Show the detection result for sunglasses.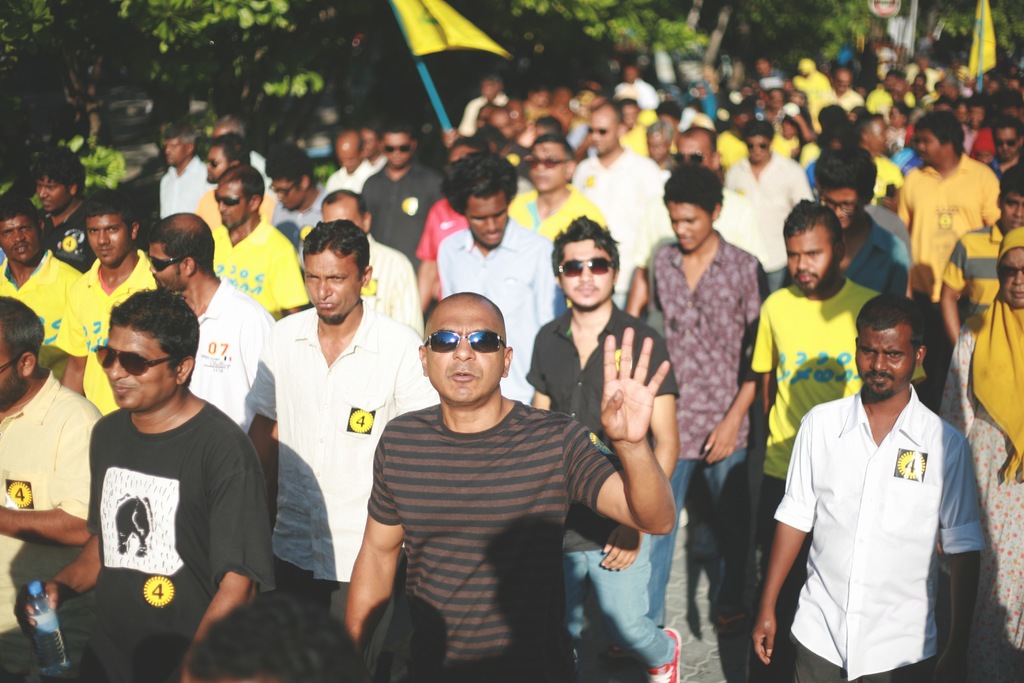
675 152 705 165.
